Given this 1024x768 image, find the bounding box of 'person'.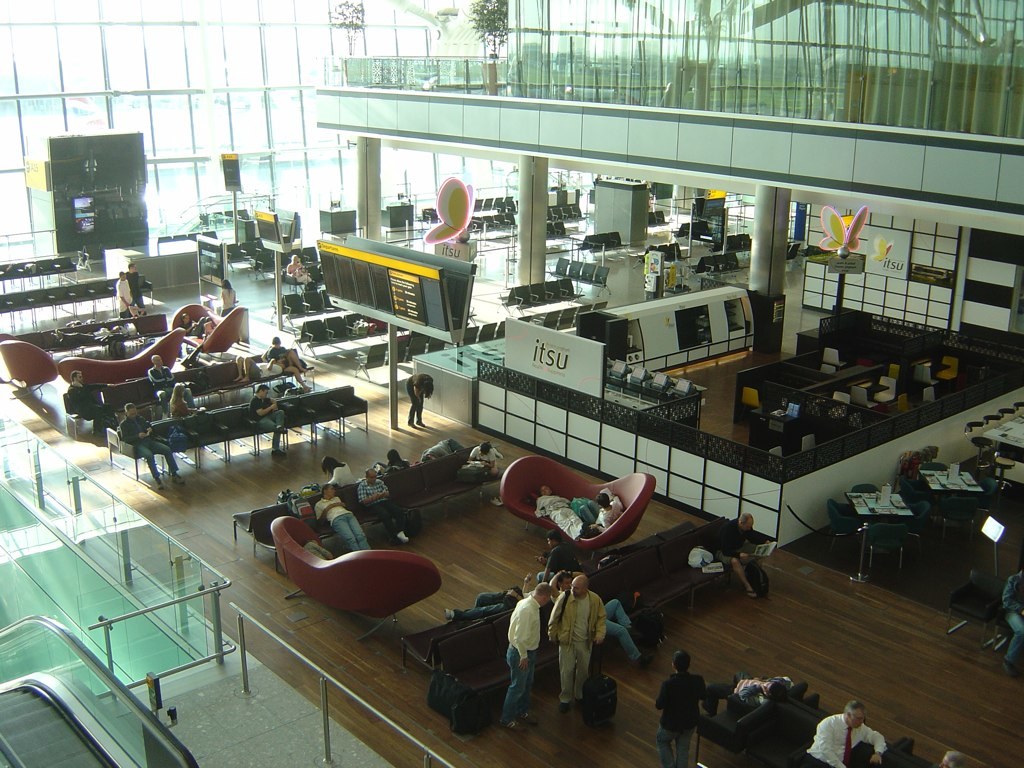
pyautogui.locateOnScreen(718, 513, 774, 598).
